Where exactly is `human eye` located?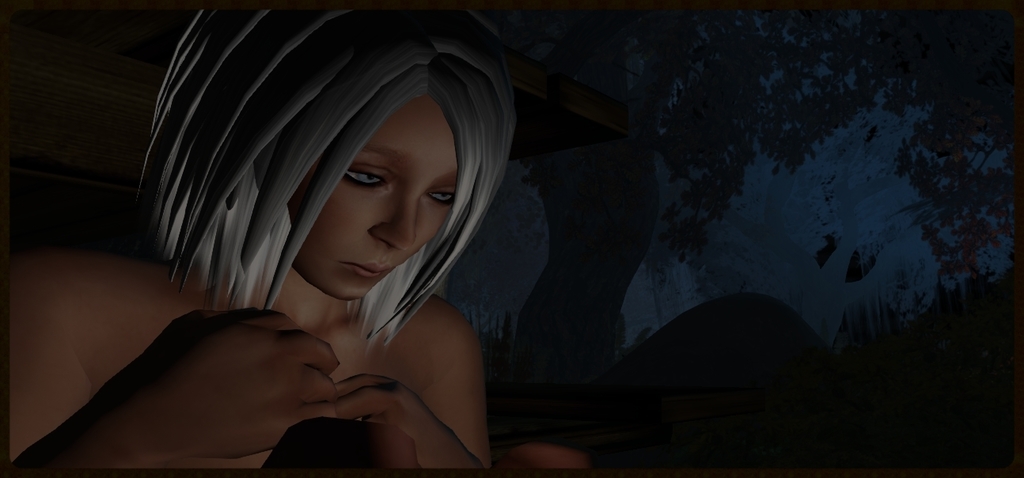
Its bounding box is (x1=345, y1=163, x2=394, y2=191).
